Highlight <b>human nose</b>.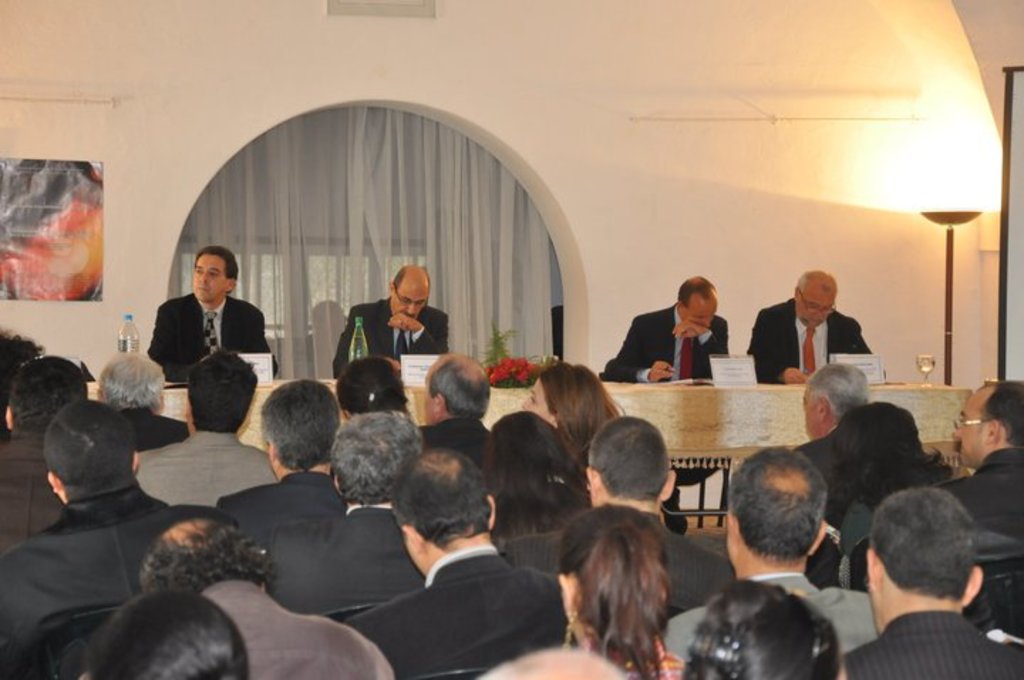
Highlighted region: locate(808, 309, 823, 323).
